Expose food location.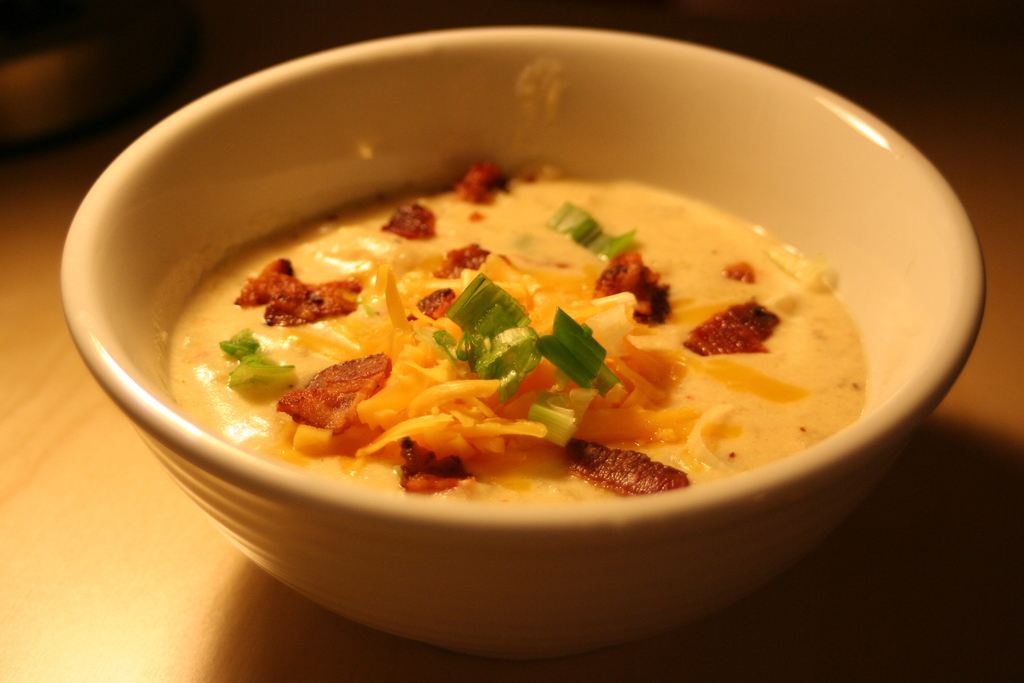
Exposed at (170, 157, 868, 505).
